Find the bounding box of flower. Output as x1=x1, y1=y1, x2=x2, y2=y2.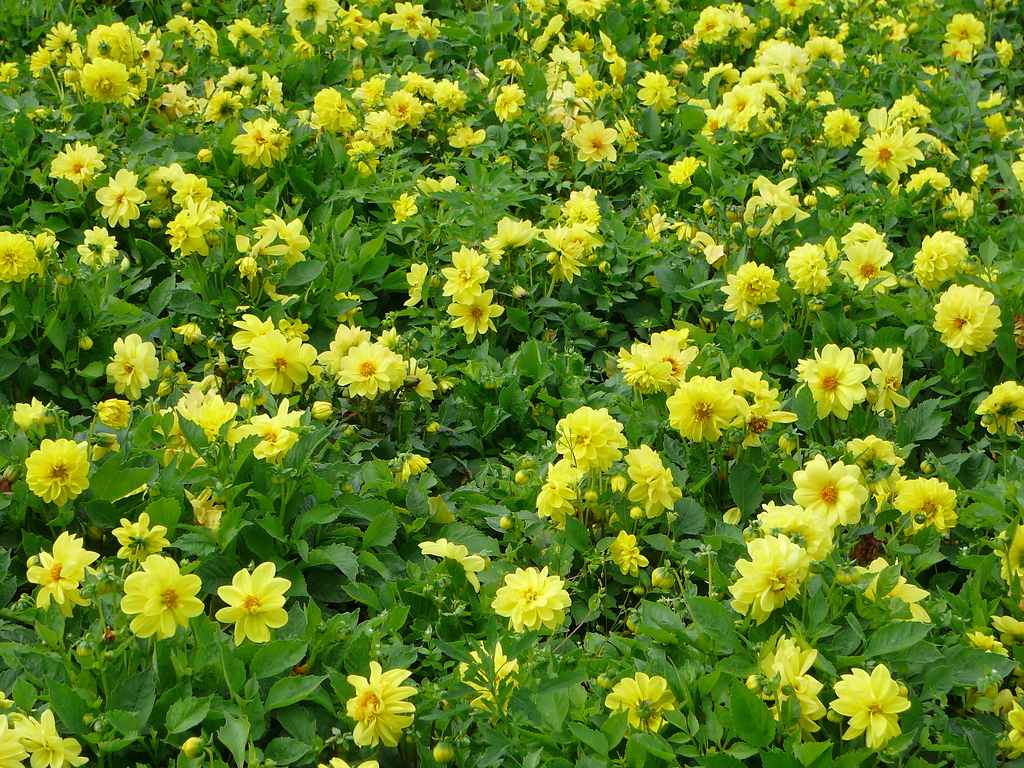
x1=26, y1=529, x2=104, y2=604.
